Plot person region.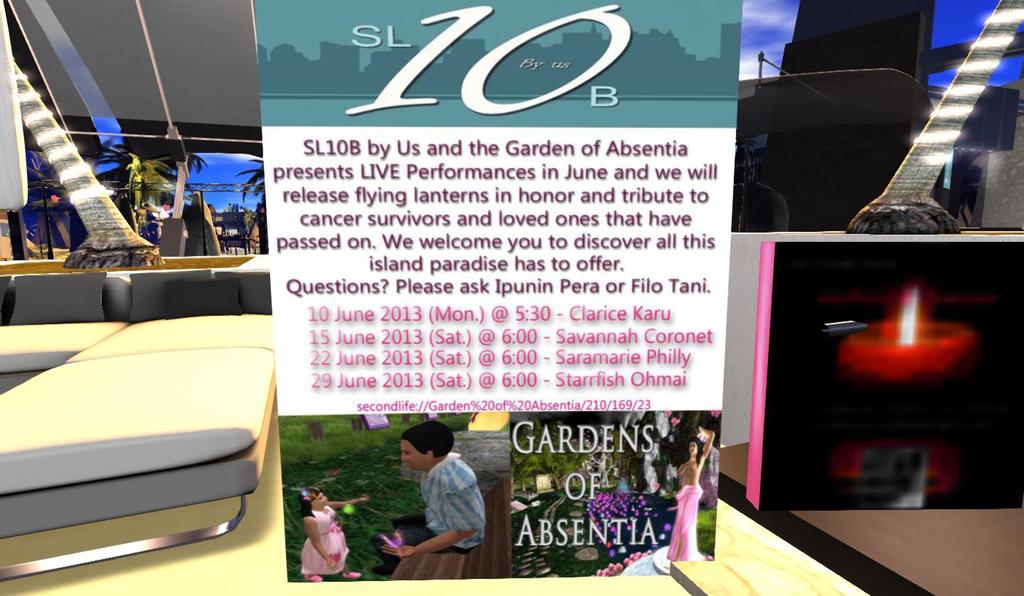
Plotted at bbox=[666, 425, 715, 561].
